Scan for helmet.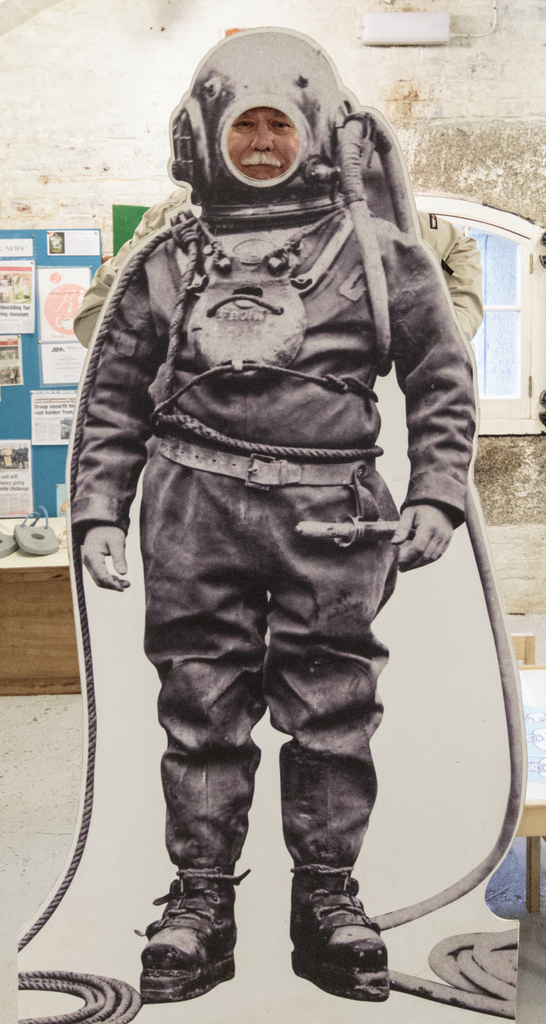
Scan result: [172,31,354,196].
